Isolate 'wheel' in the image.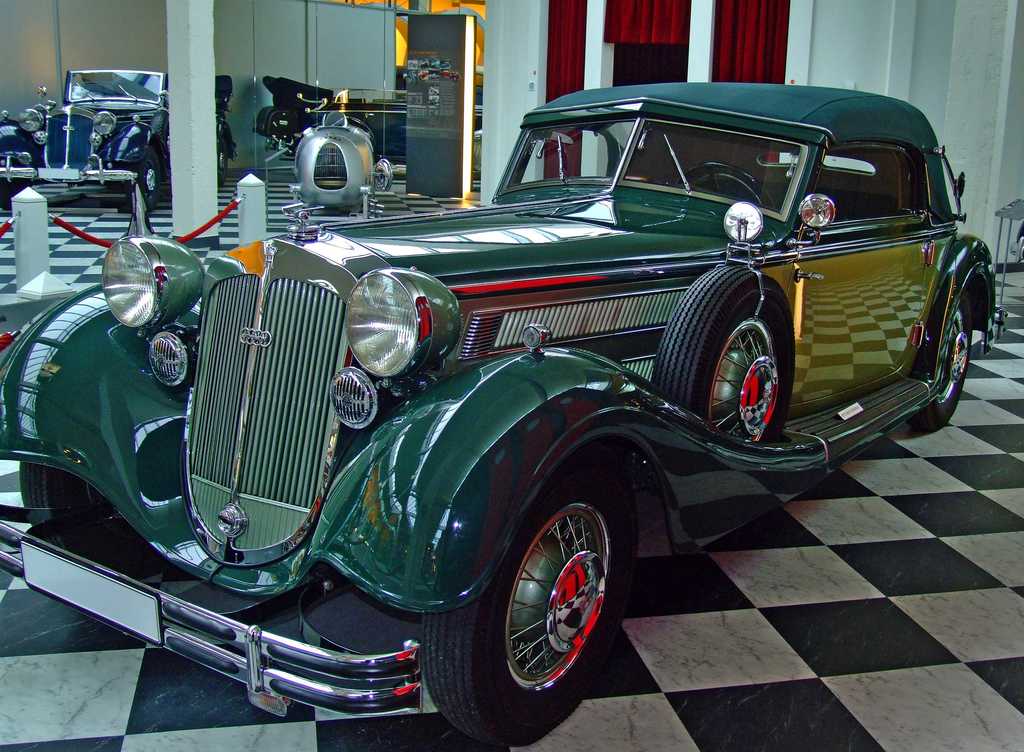
Isolated region: pyautogui.locateOnScreen(216, 137, 228, 187).
